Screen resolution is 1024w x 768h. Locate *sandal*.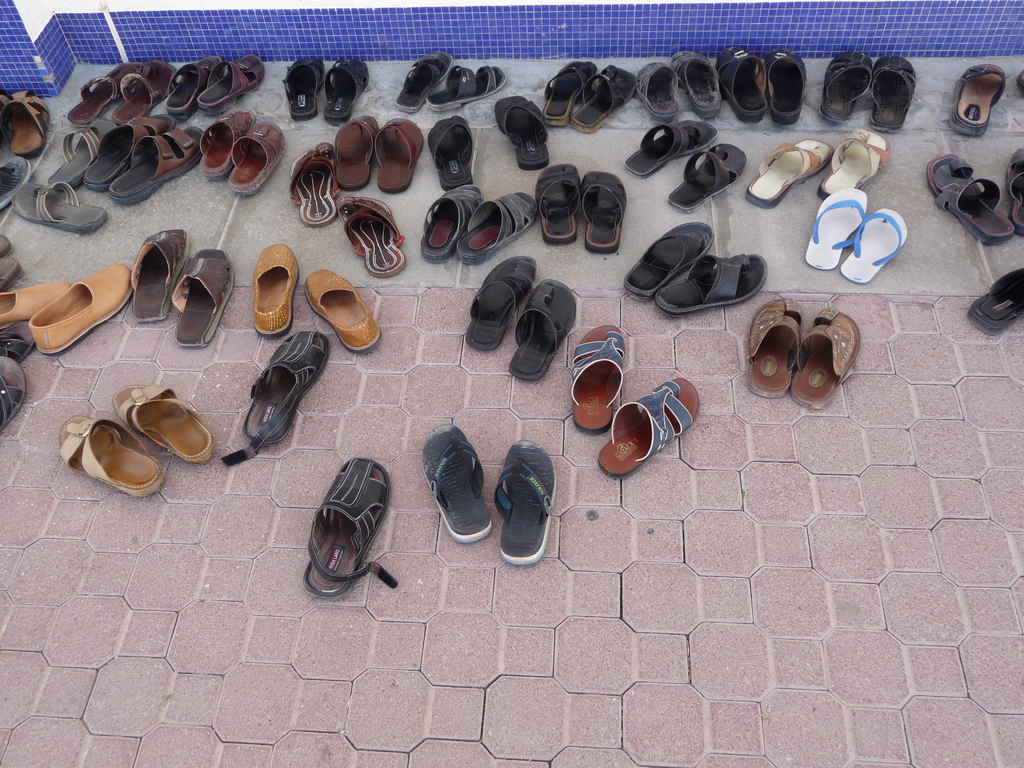
bbox(329, 114, 375, 188).
